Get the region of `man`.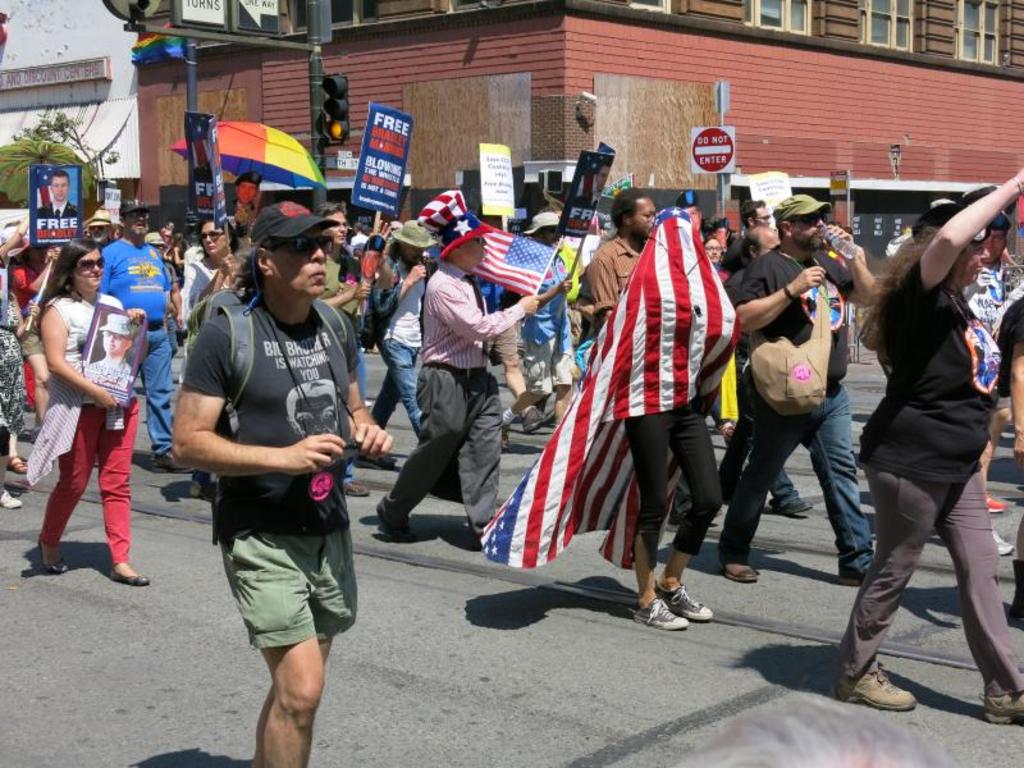
<box>589,184,659,326</box>.
